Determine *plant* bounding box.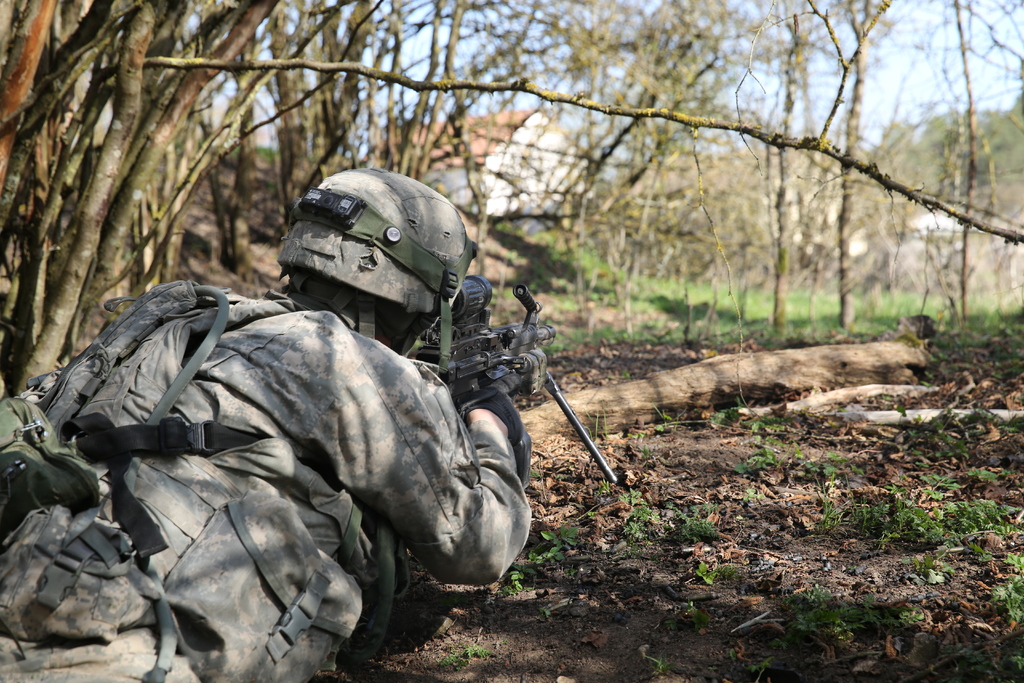
Determined: <region>519, 524, 581, 567</region>.
